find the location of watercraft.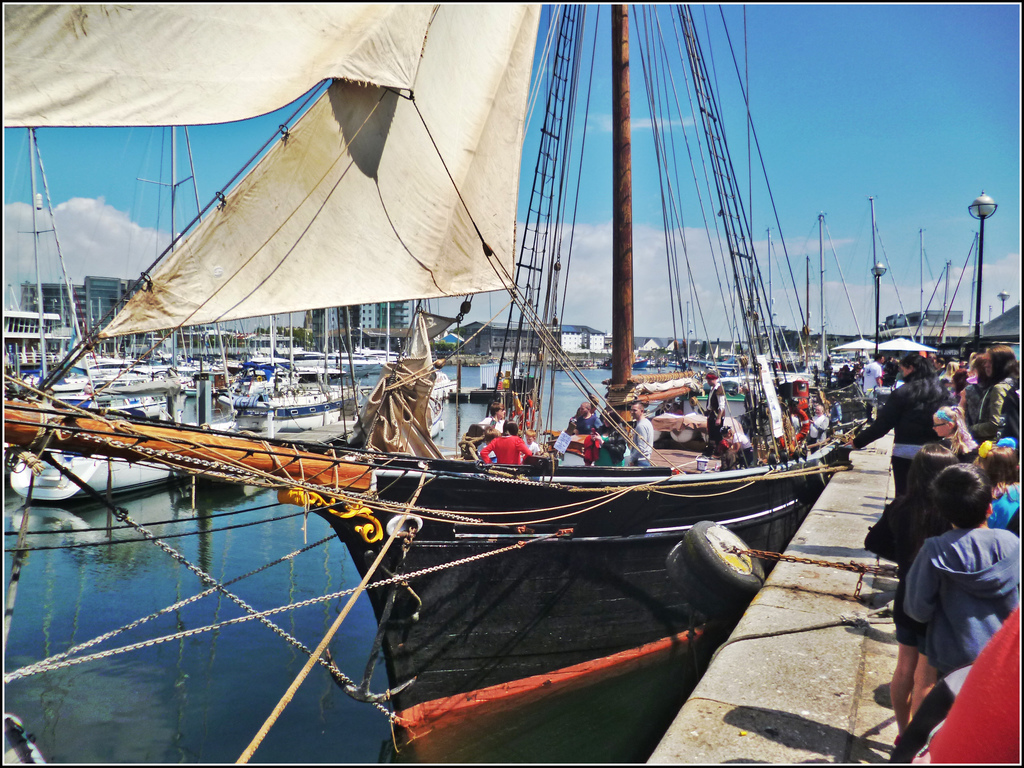
Location: rect(213, 368, 363, 416).
